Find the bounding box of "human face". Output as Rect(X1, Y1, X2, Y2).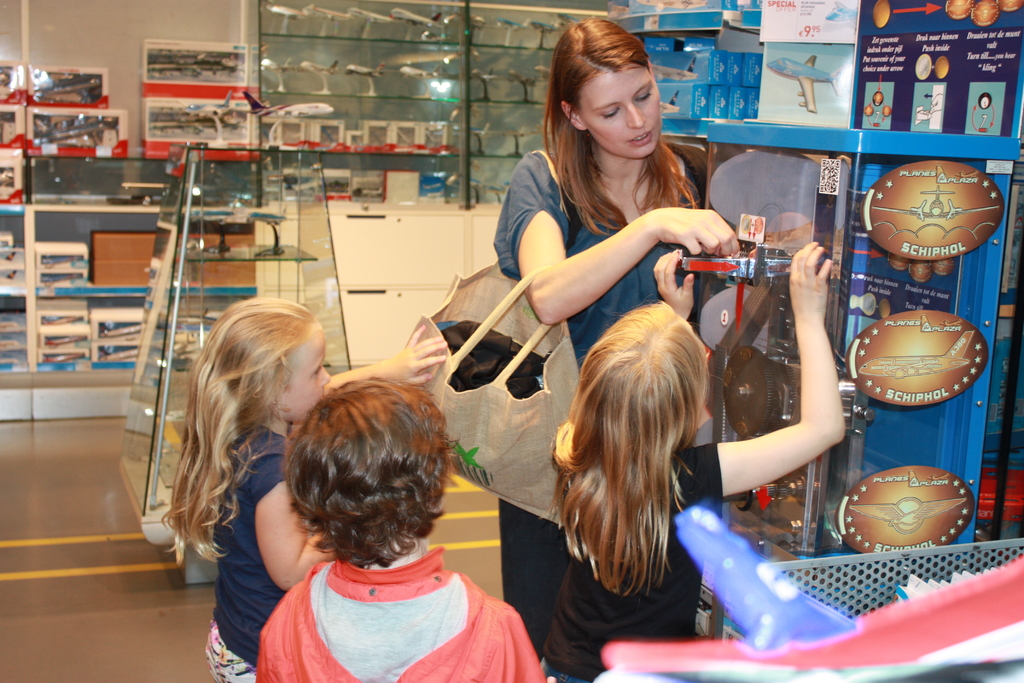
Rect(577, 69, 661, 157).
